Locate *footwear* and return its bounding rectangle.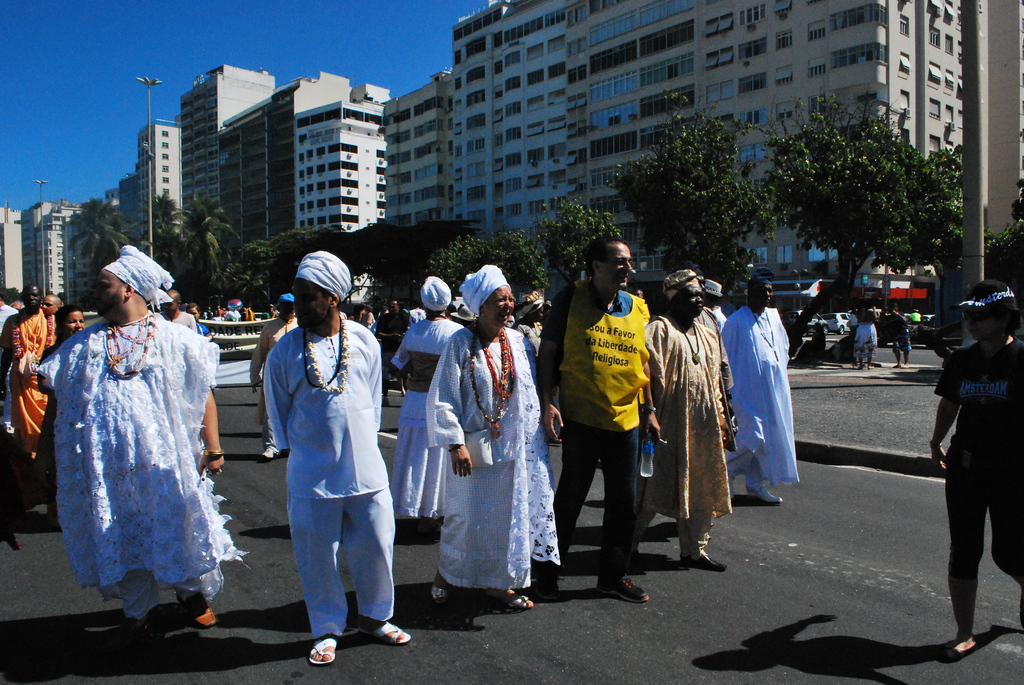
<bbox>593, 565, 652, 602</bbox>.
